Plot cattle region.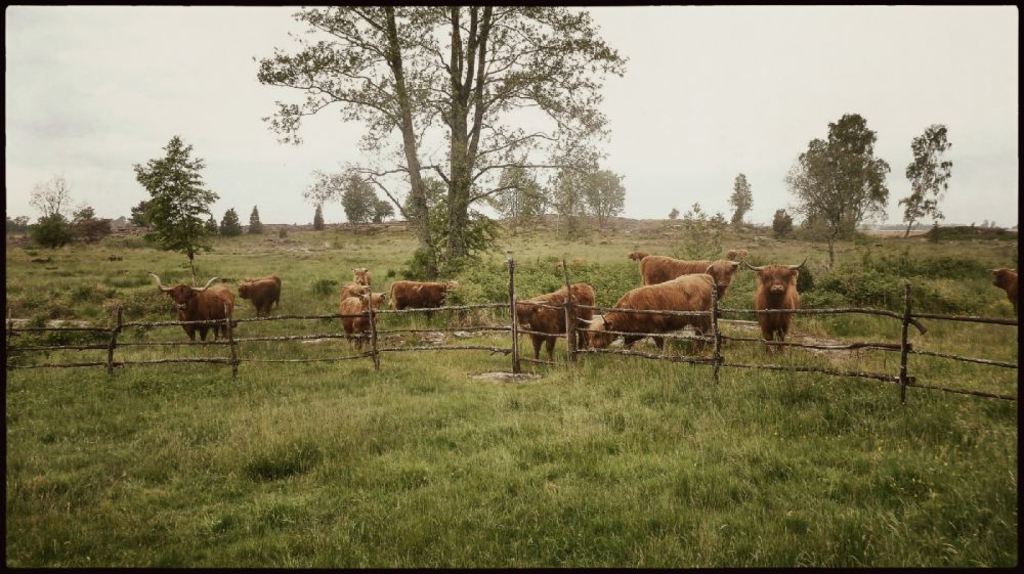
Plotted at box(333, 292, 380, 353).
